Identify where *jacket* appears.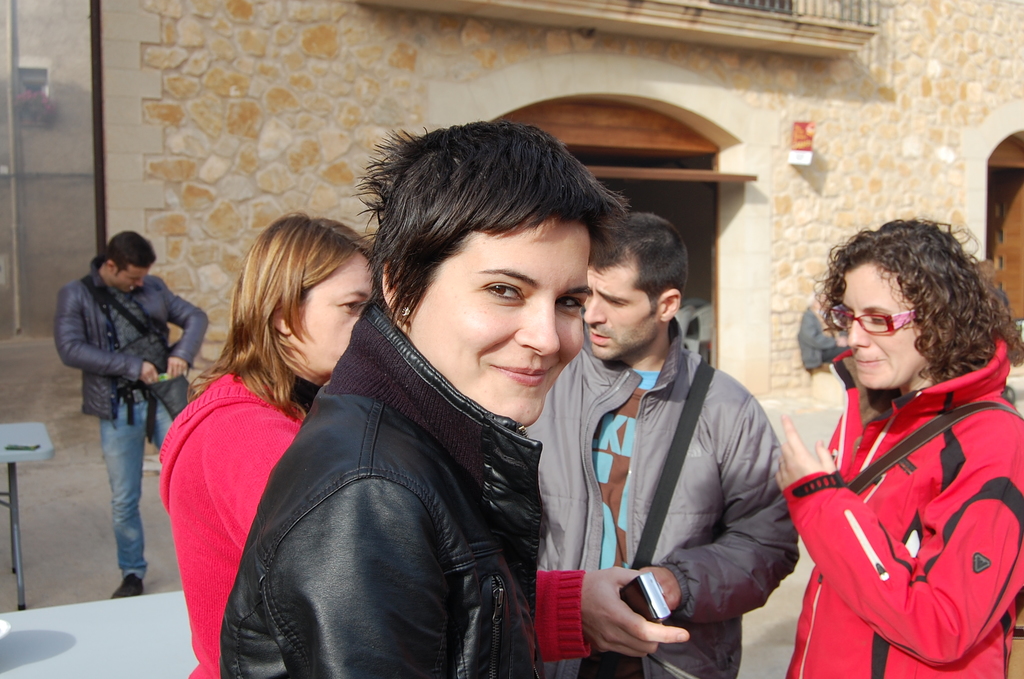
Appears at Rect(156, 366, 593, 678).
